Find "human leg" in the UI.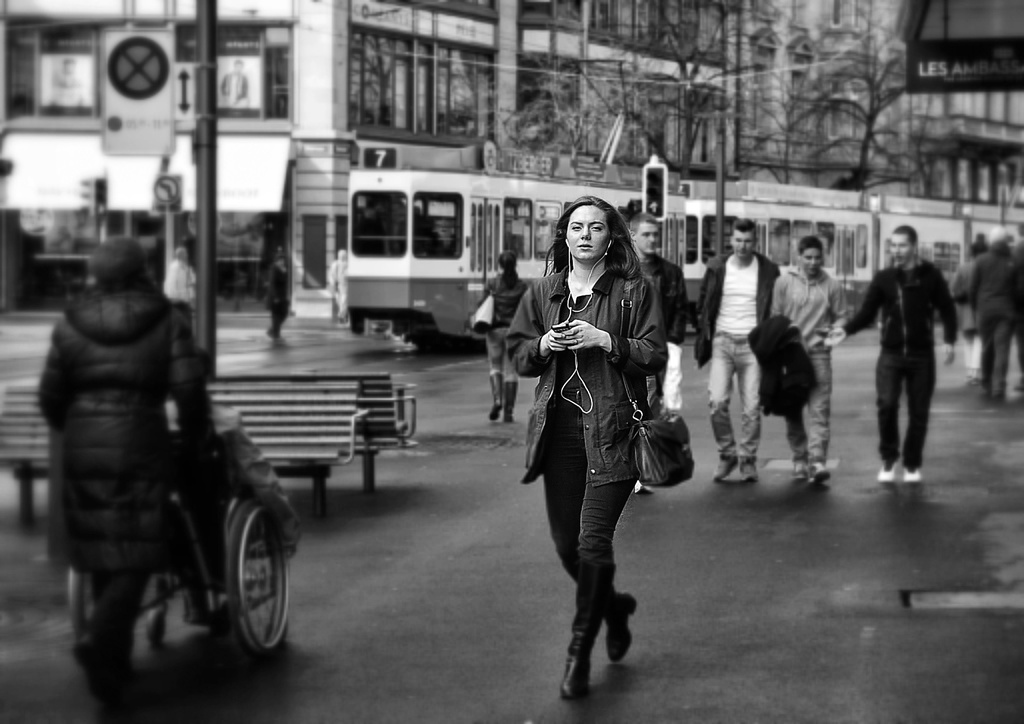
UI element at 780/405/808/477.
